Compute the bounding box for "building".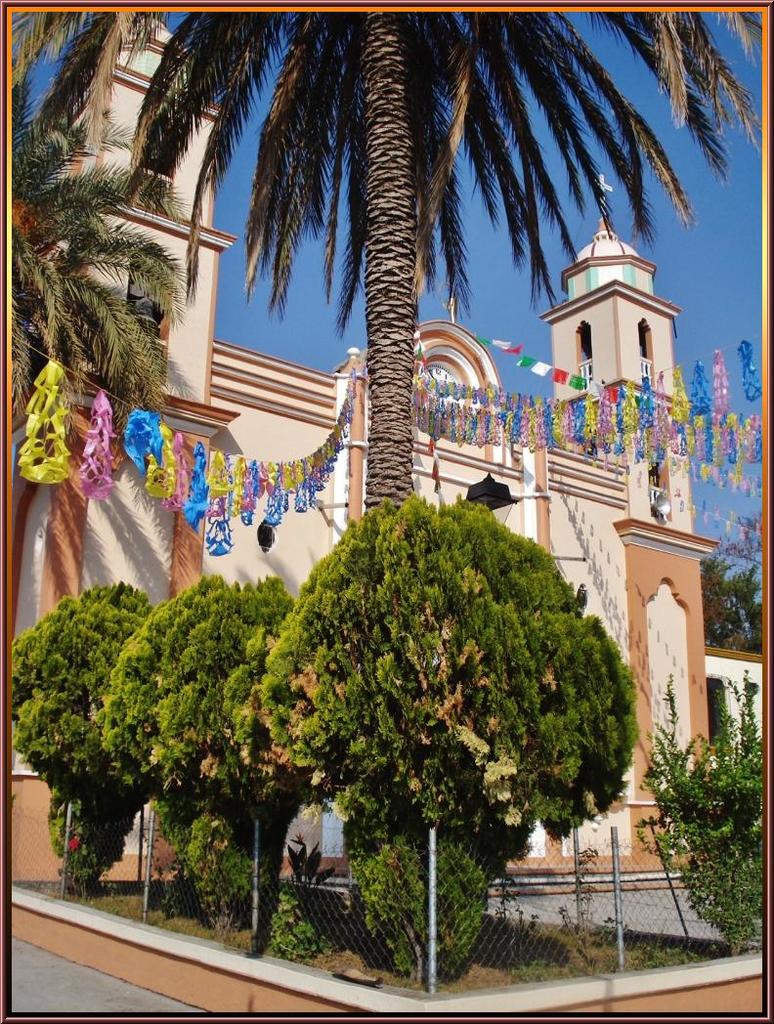
select_region(13, 15, 760, 867).
